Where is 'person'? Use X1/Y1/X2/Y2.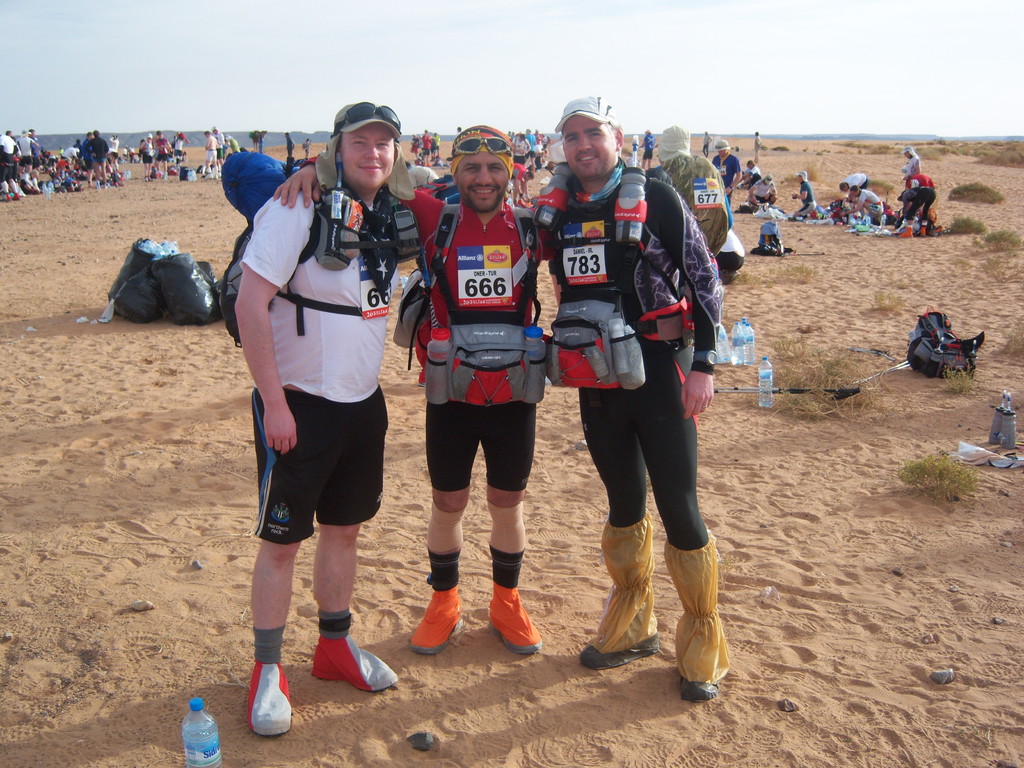
890/182/940/240.
